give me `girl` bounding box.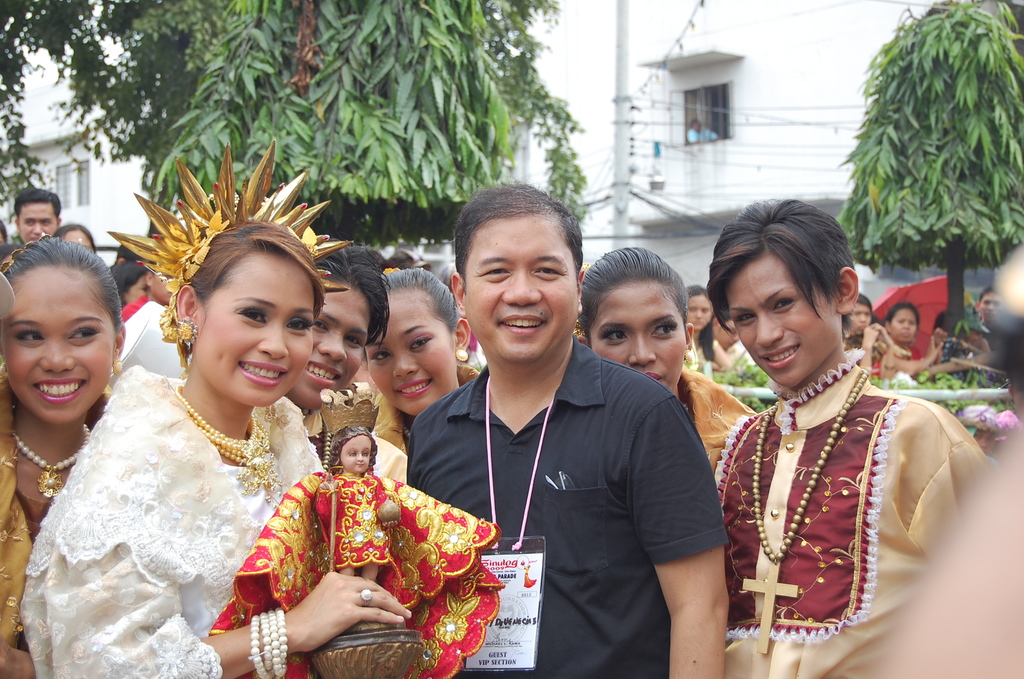
{"x1": 212, "y1": 424, "x2": 513, "y2": 675}.
